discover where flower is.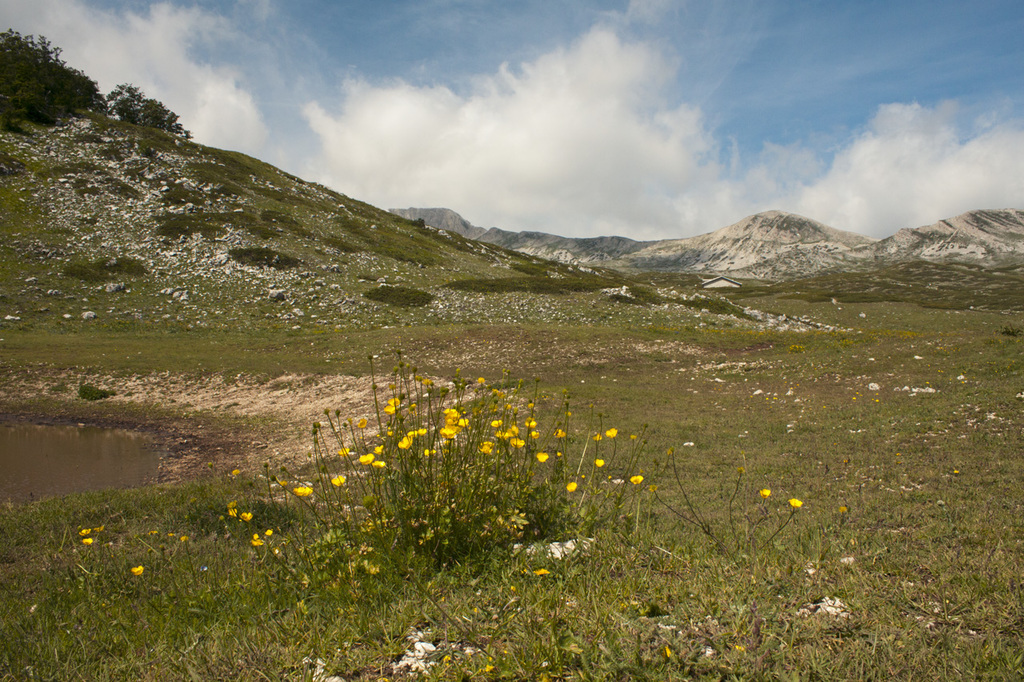
Discovered at box(510, 425, 528, 448).
